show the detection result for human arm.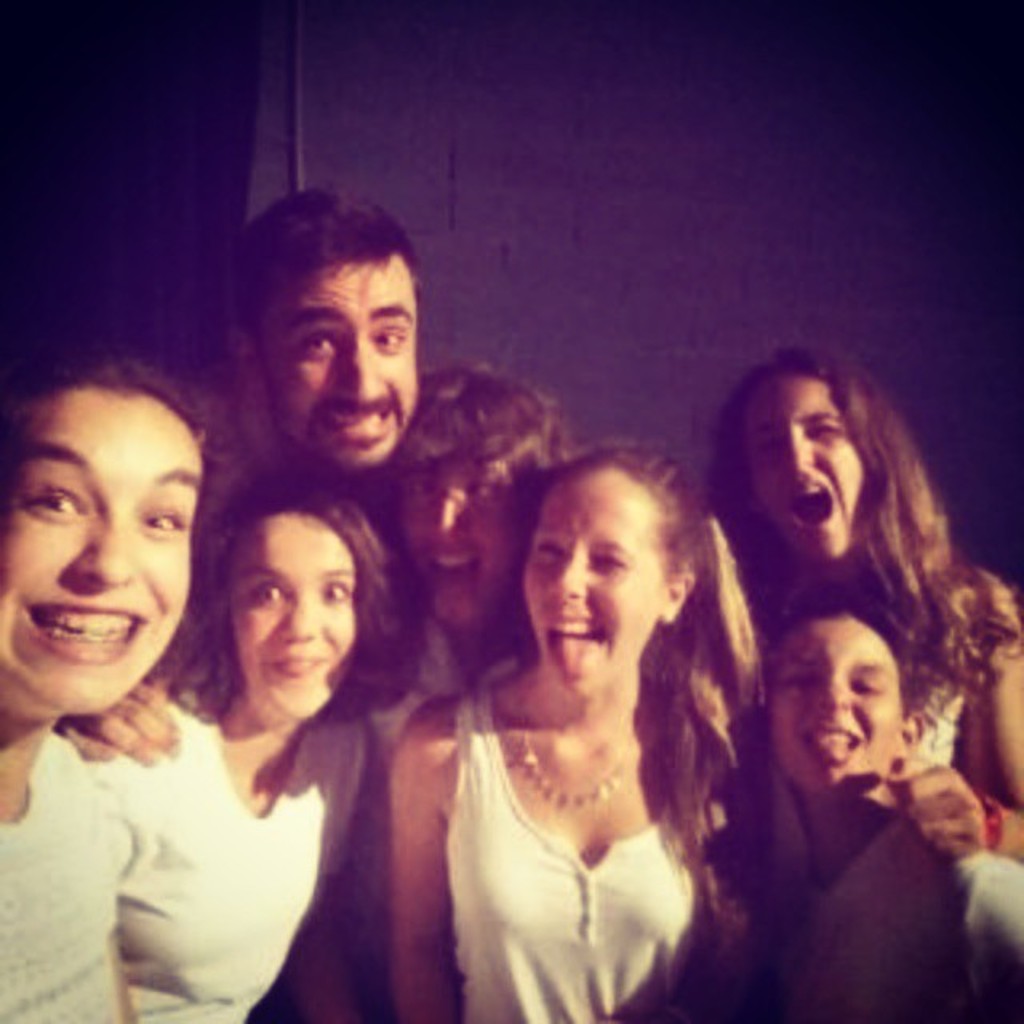
l=386, t=691, r=472, b=1022.
